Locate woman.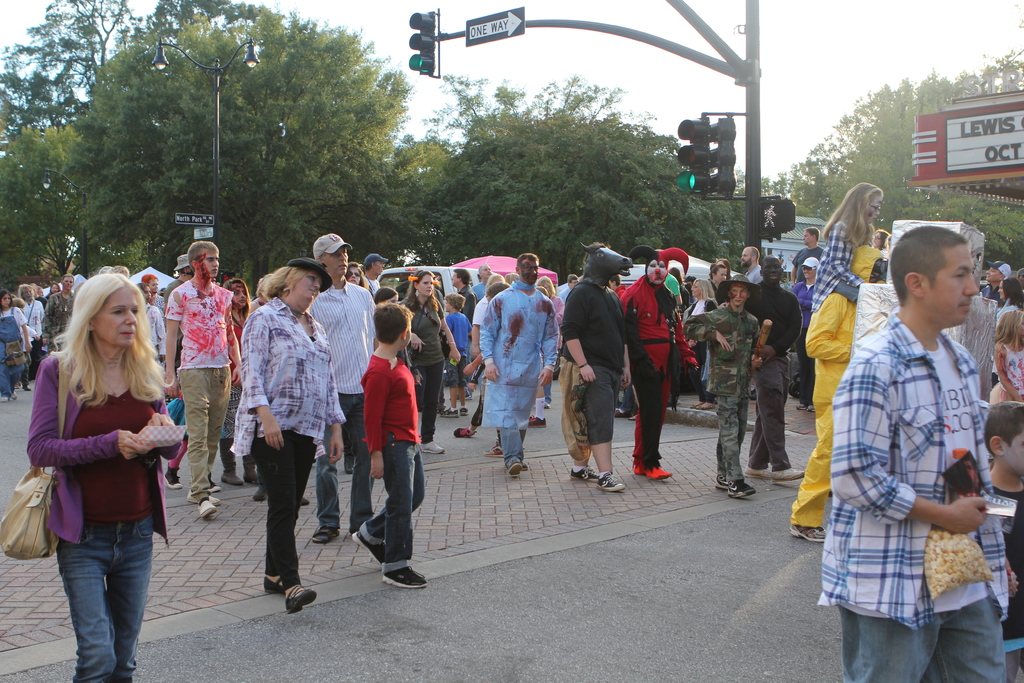
Bounding box: <region>229, 245, 349, 618</region>.
